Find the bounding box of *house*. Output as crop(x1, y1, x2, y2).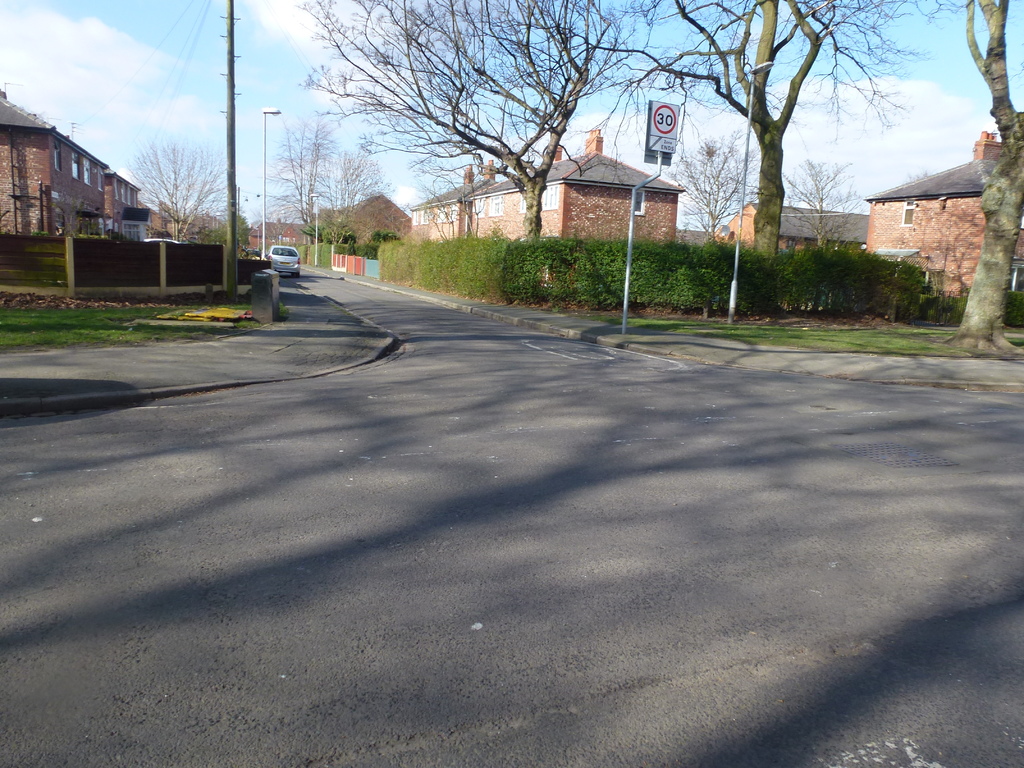
crop(433, 114, 689, 257).
